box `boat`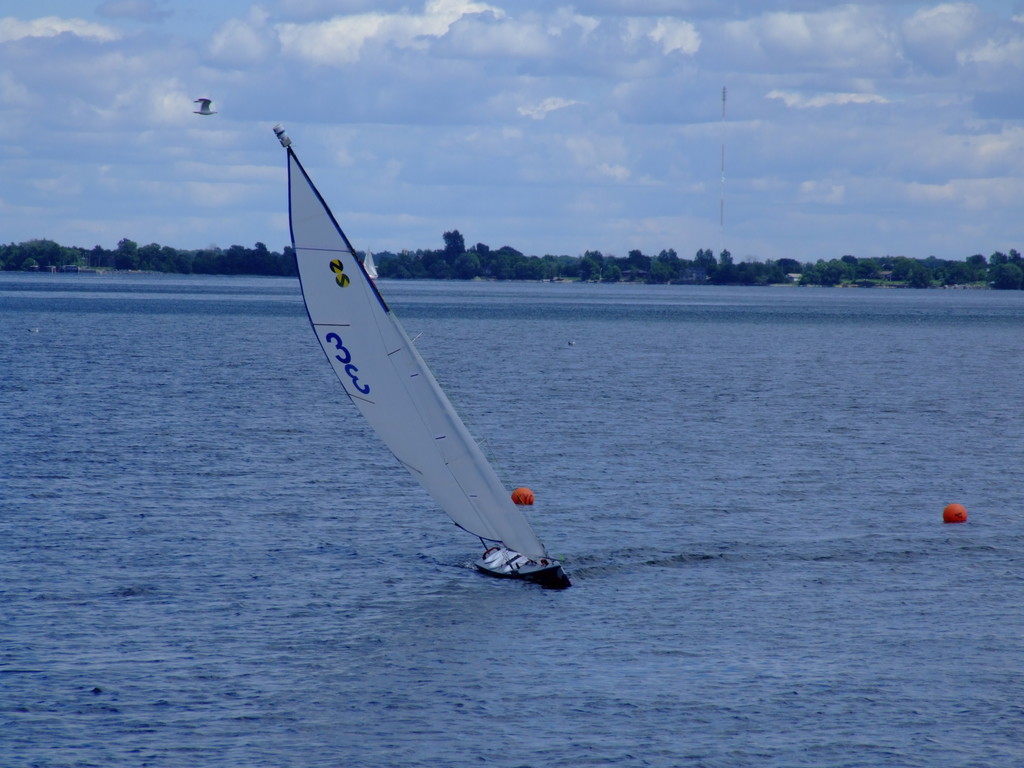
box(259, 137, 578, 582)
